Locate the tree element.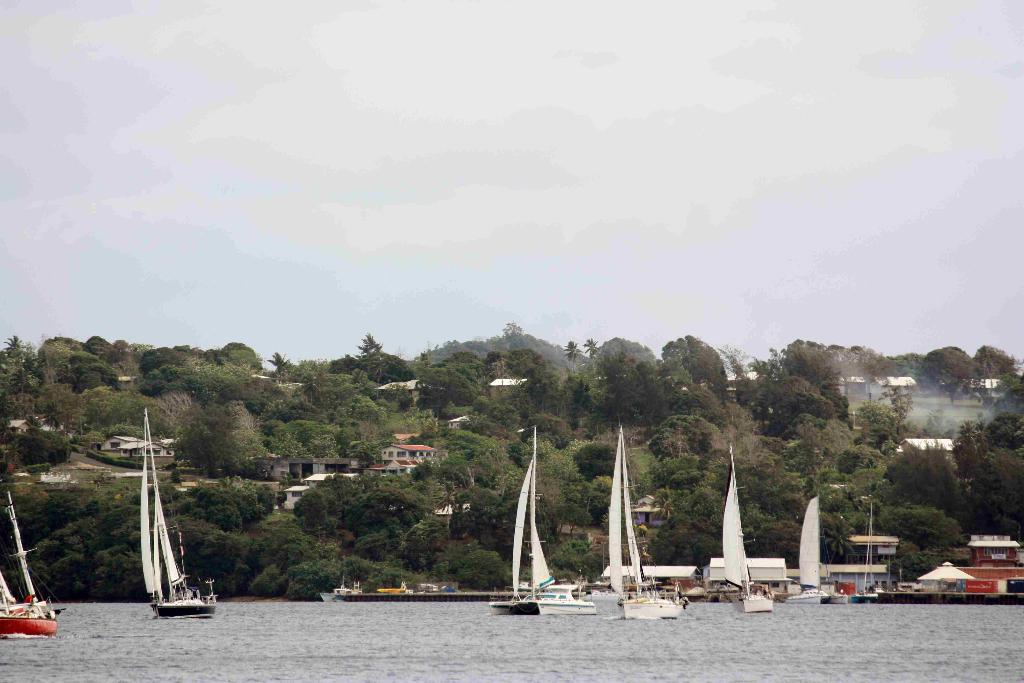
Element bbox: 330 331 410 406.
